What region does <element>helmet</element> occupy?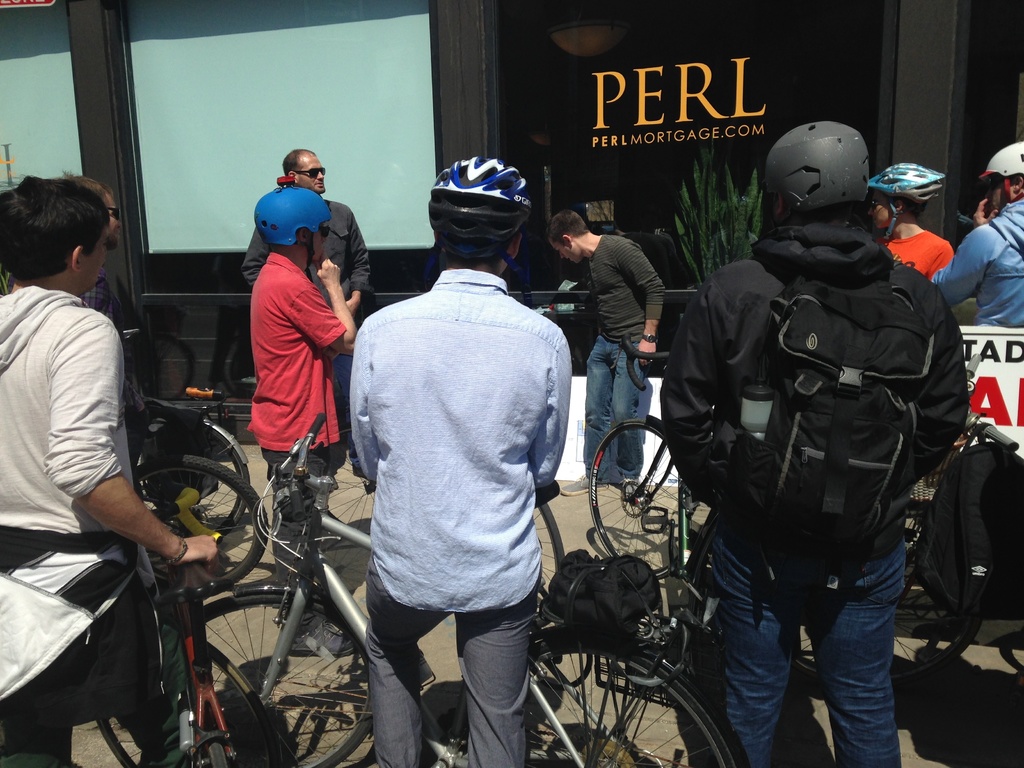
<region>254, 176, 333, 285</region>.
